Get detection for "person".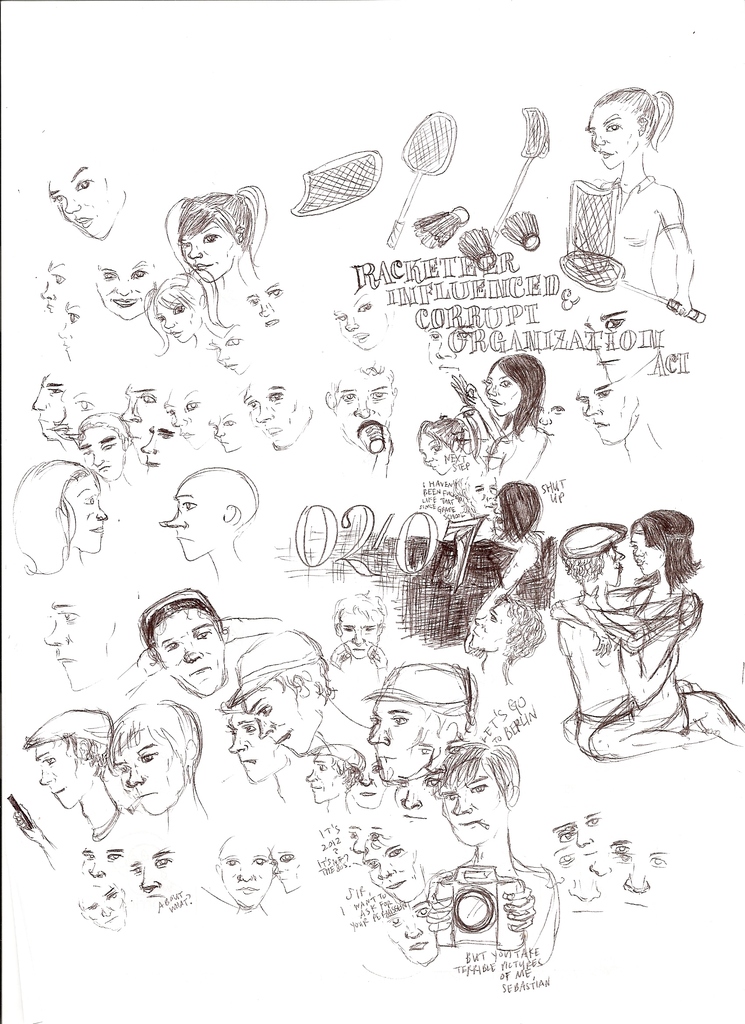
Detection: (42, 598, 138, 692).
